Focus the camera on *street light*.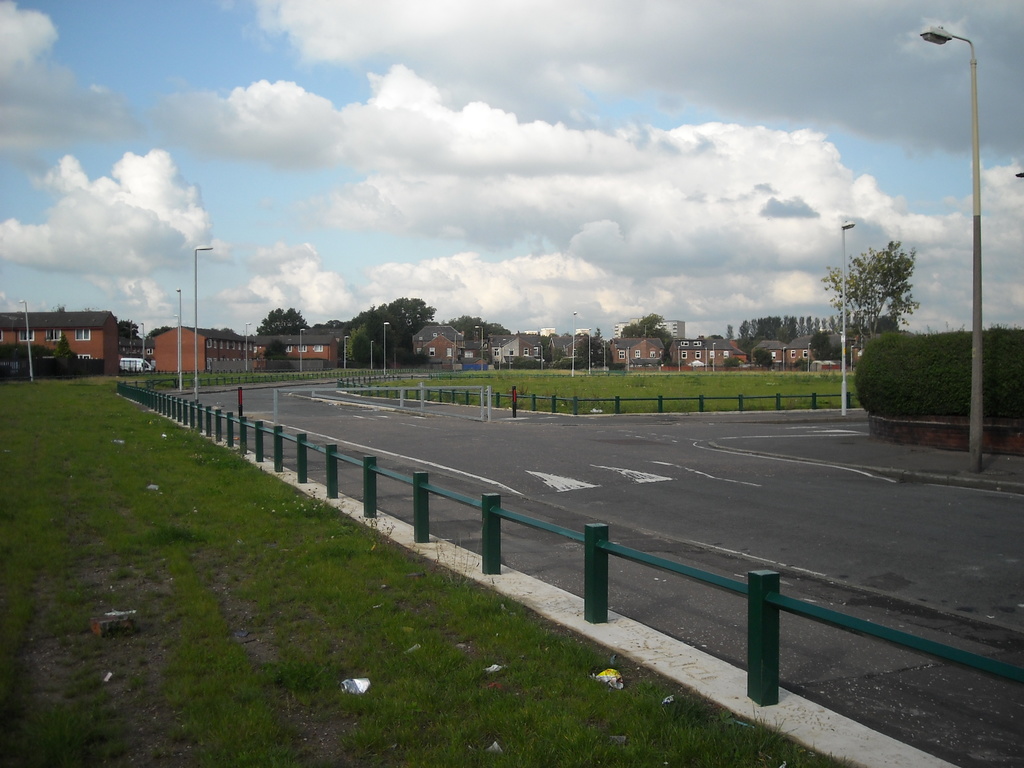
Focus region: [572, 311, 575, 376].
